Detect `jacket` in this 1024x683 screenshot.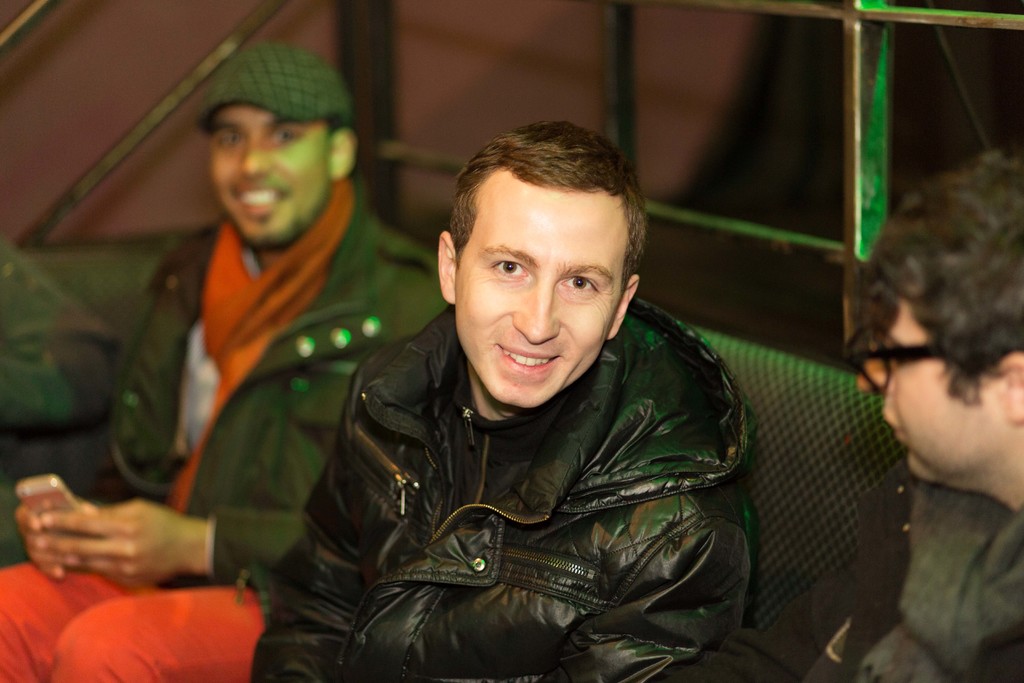
Detection: l=283, t=244, r=771, b=682.
